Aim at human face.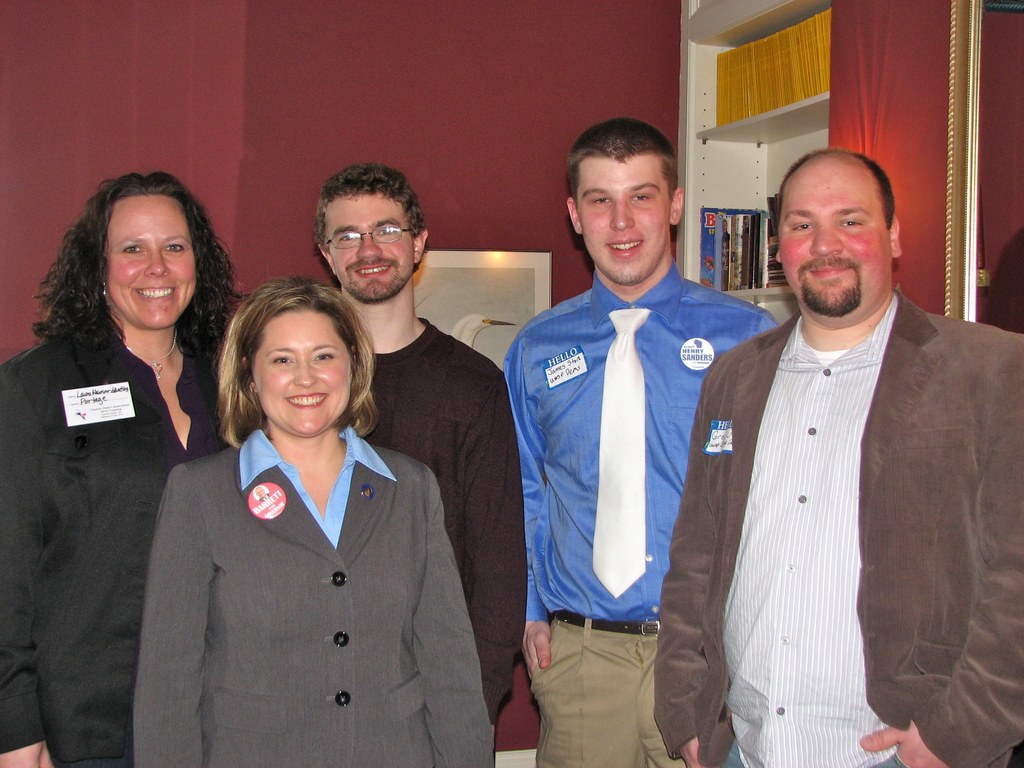
Aimed at x1=248, y1=303, x2=351, y2=437.
